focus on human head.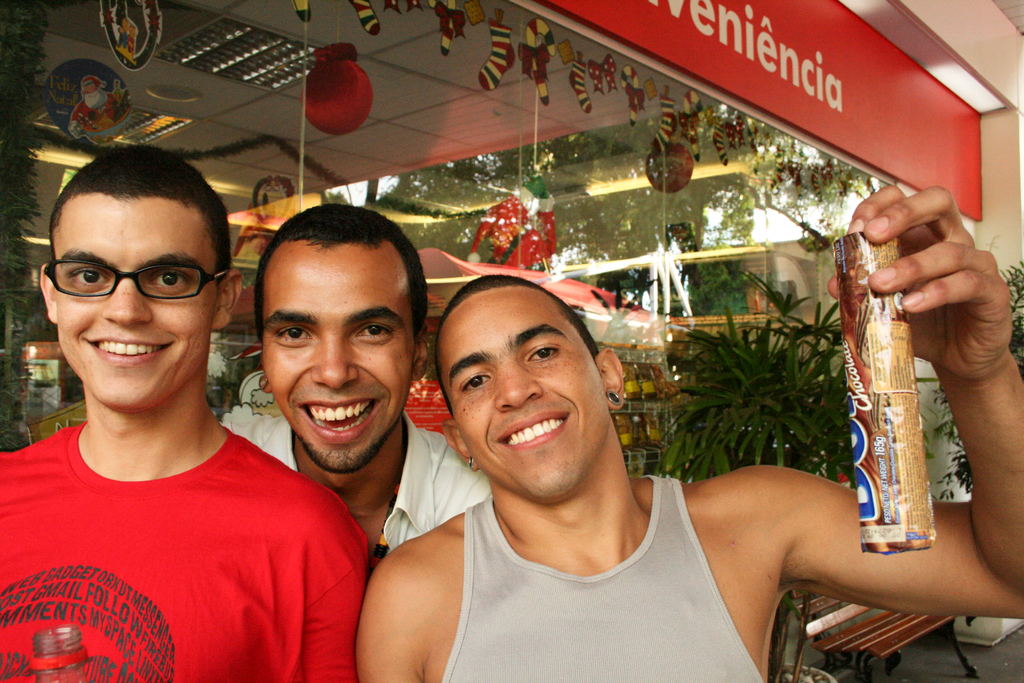
Focused at select_region(433, 270, 624, 498).
